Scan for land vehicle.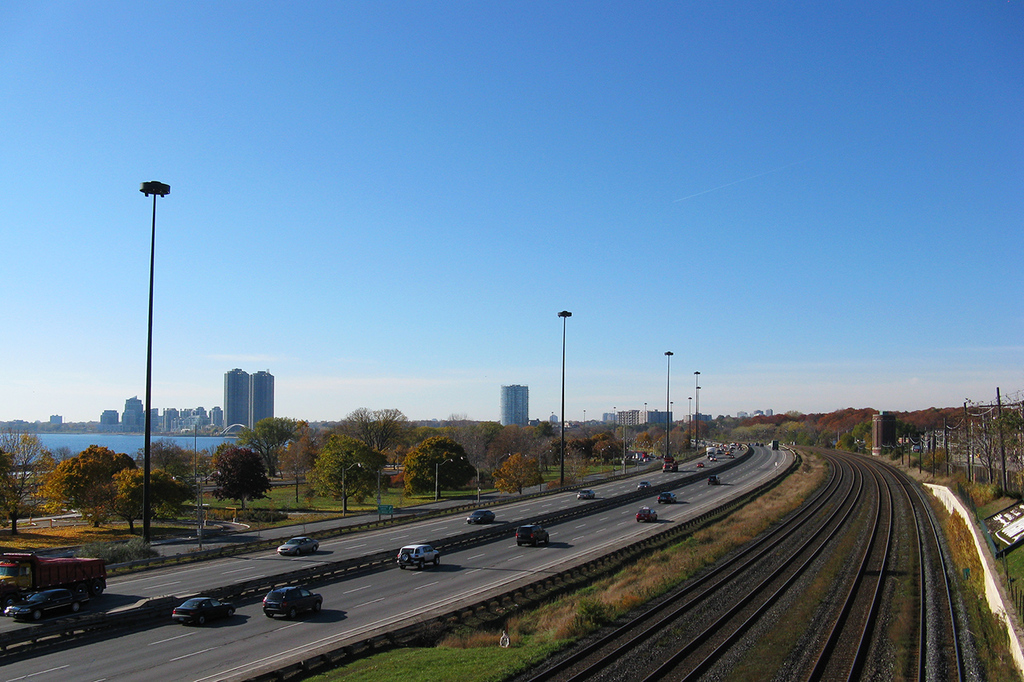
Scan result: [699, 464, 702, 468].
